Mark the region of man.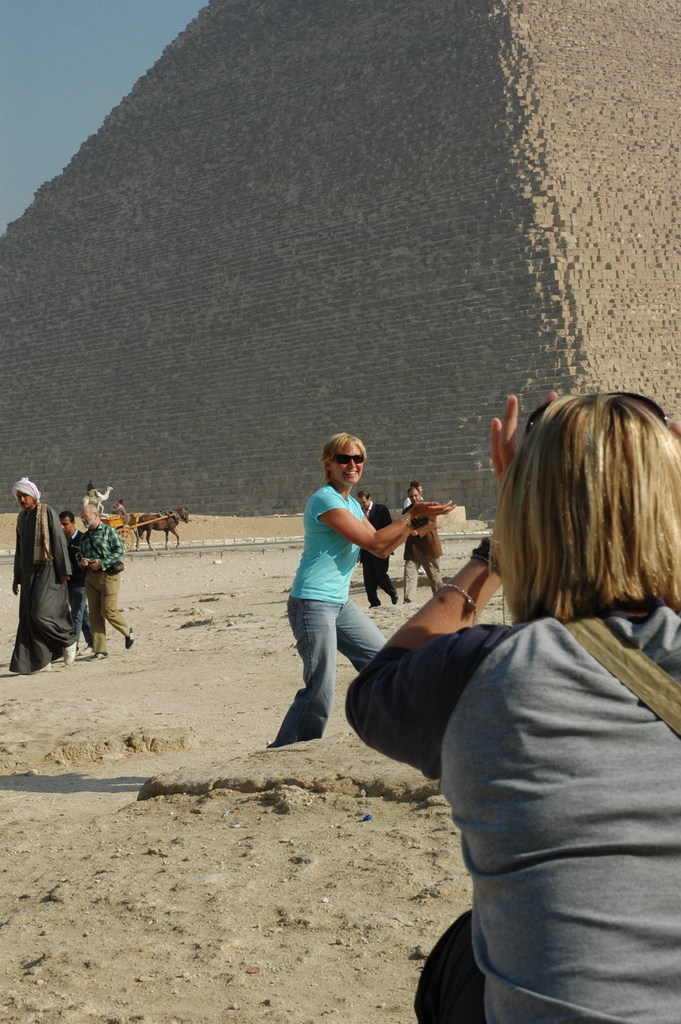
Region: 74 504 138 662.
